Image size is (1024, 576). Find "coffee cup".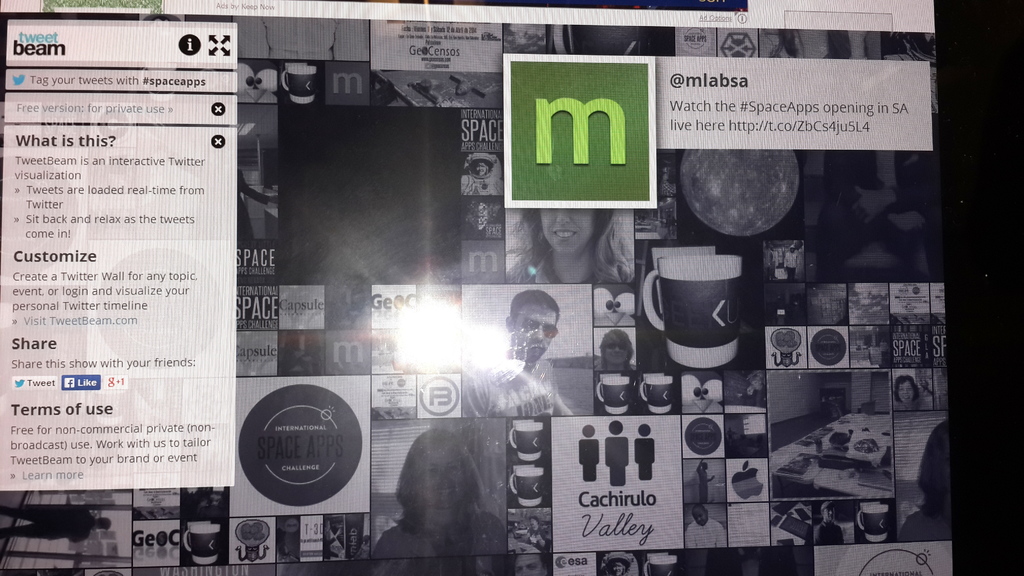
bbox=[853, 502, 887, 545].
